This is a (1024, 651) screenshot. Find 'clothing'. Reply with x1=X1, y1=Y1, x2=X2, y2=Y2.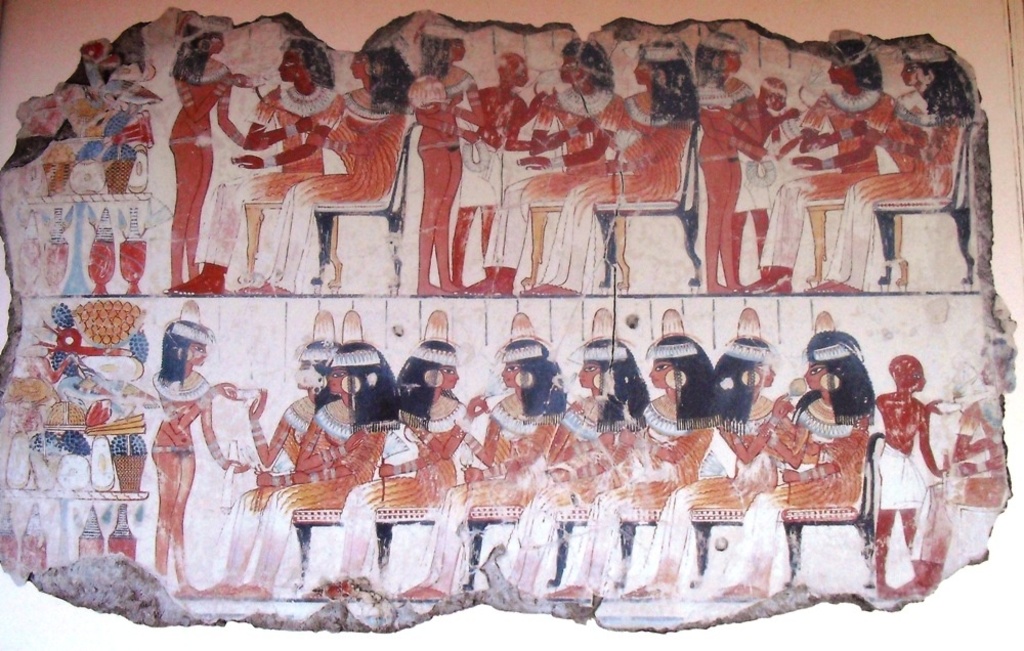
x1=269, y1=93, x2=407, y2=293.
